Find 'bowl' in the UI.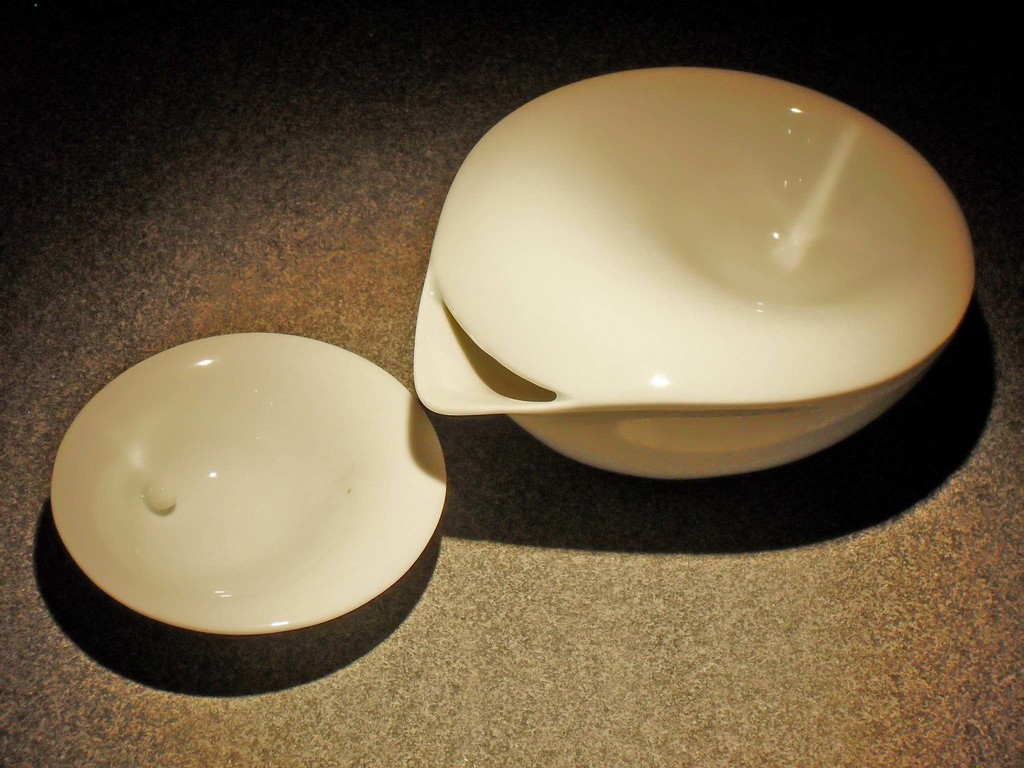
UI element at bbox=[412, 56, 993, 445].
